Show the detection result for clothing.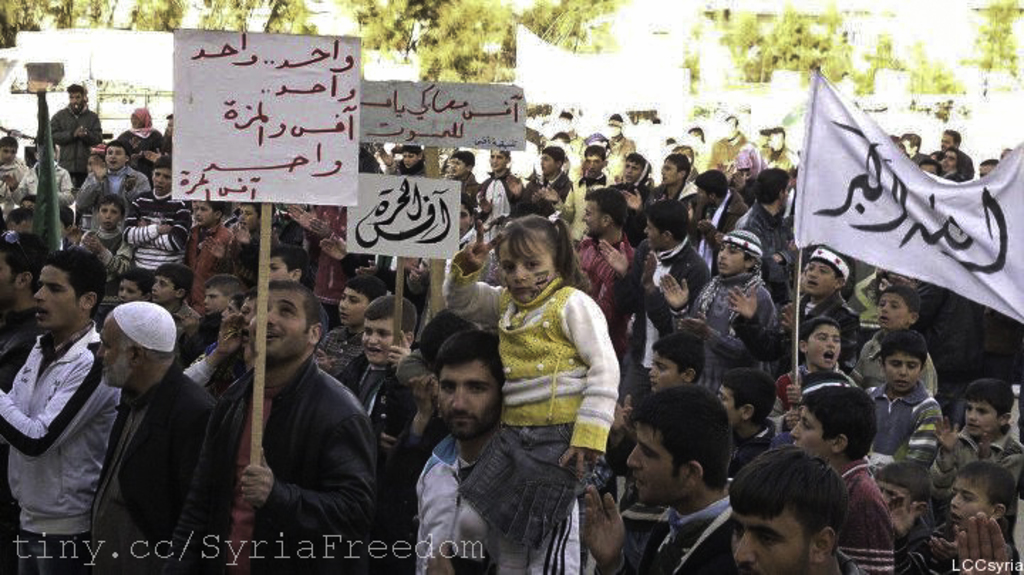
[90, 366, 229, 574].
